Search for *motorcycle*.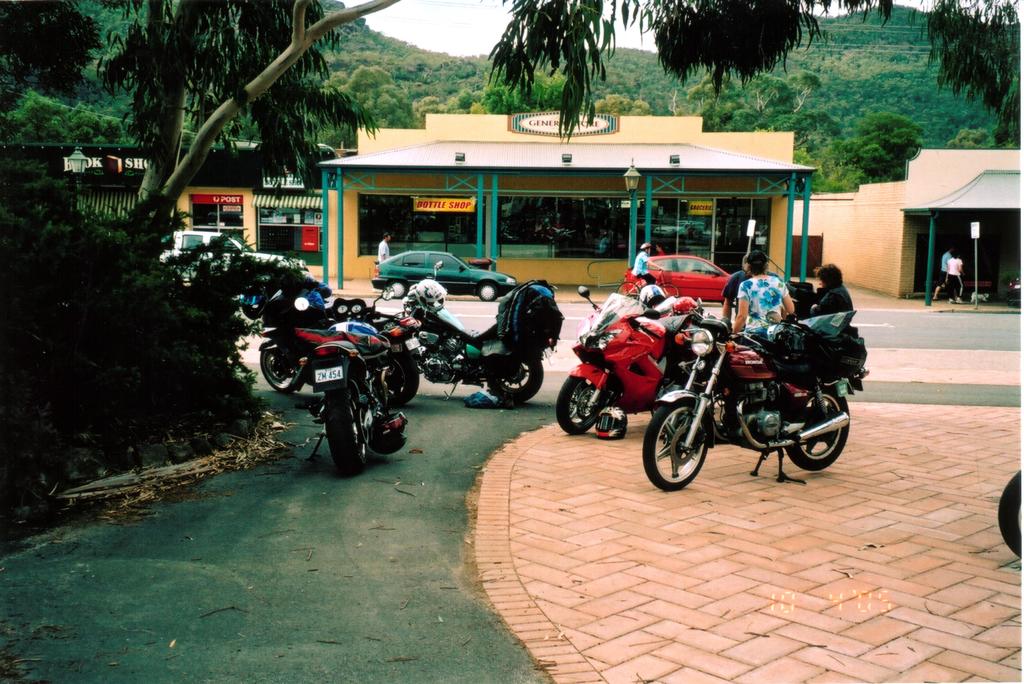
Found at locate(555, 284, 705, 438).
